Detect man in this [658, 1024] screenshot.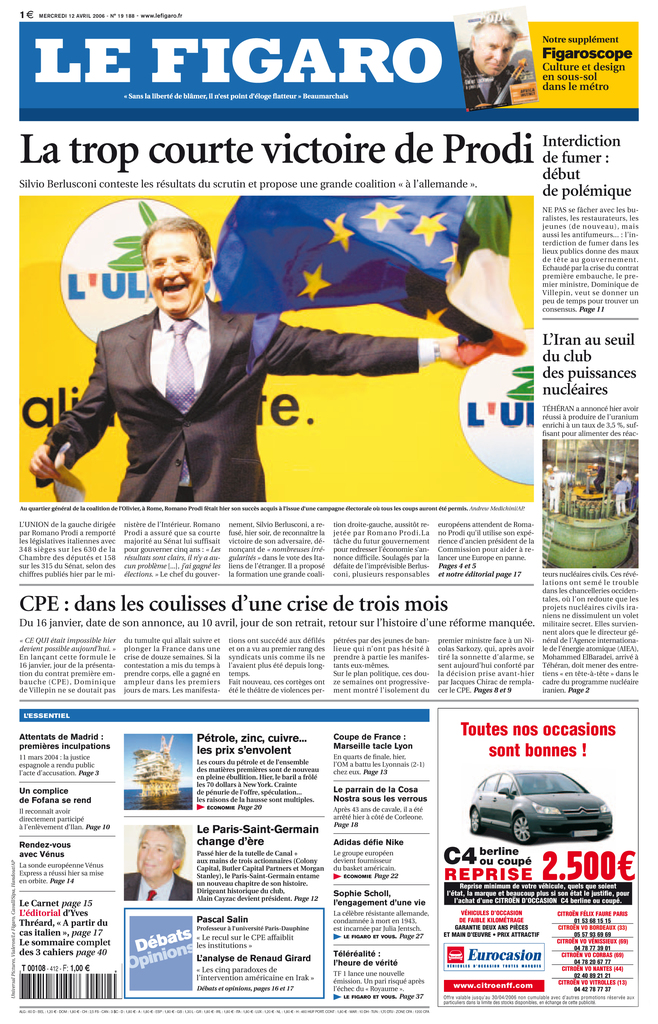
Detection: [122, 819, 195, 900].
